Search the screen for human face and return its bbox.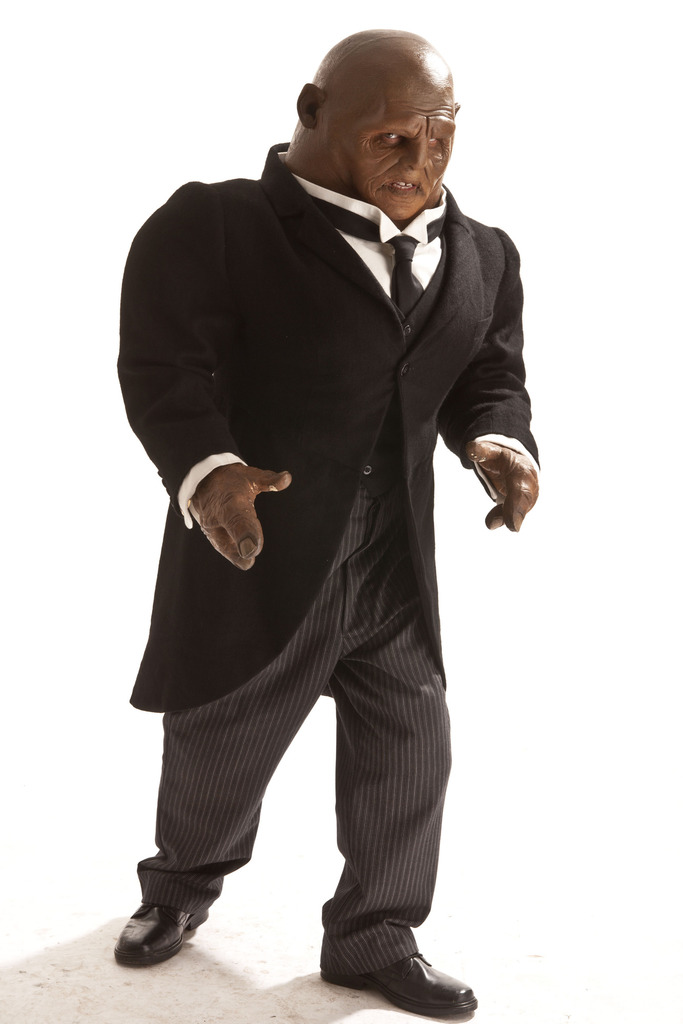
Found: (left=313, top=88, right=456, bottom=217).
